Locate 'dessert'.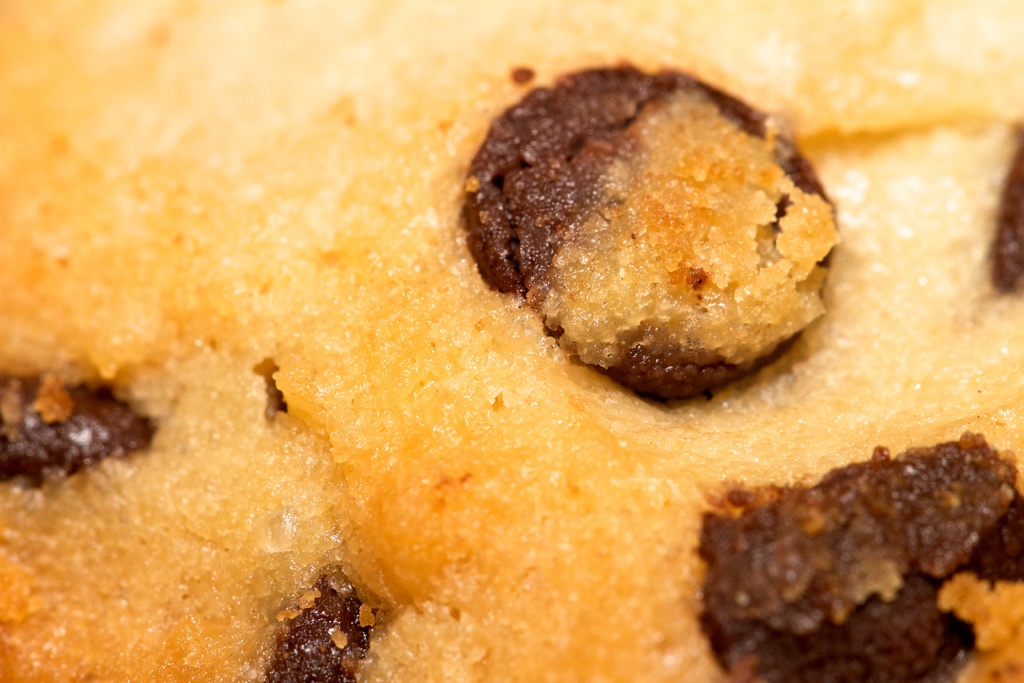
Bounding box: l=56, t=45, r=974, b=666.
